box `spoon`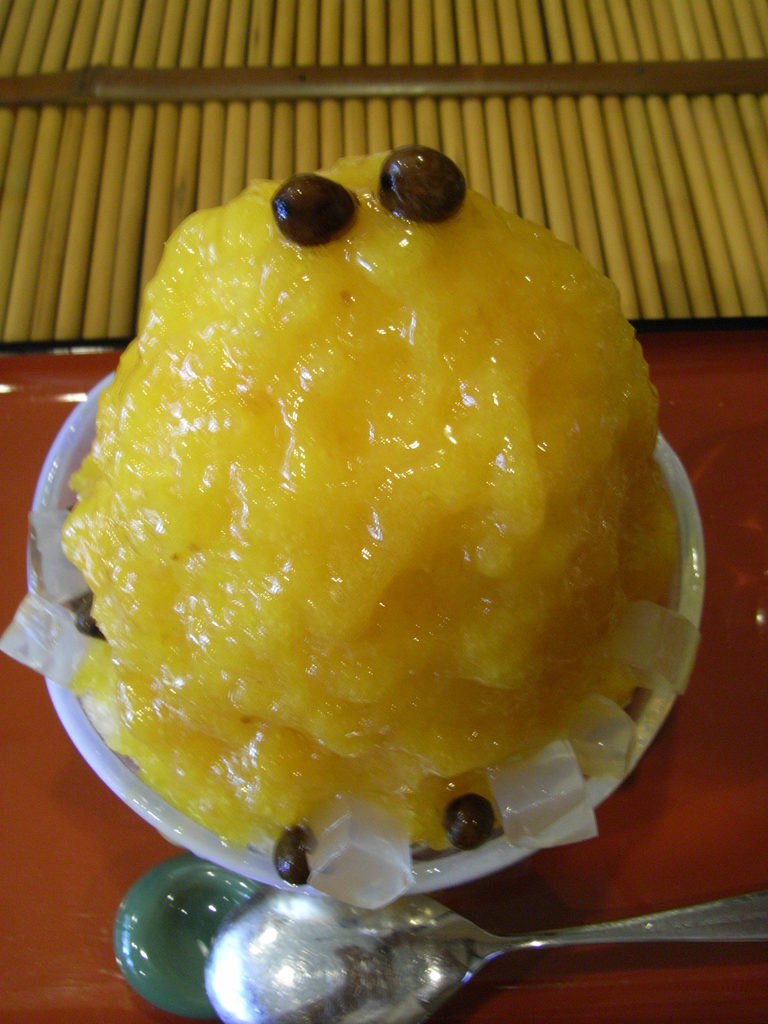
205, 887, 767, 1023
